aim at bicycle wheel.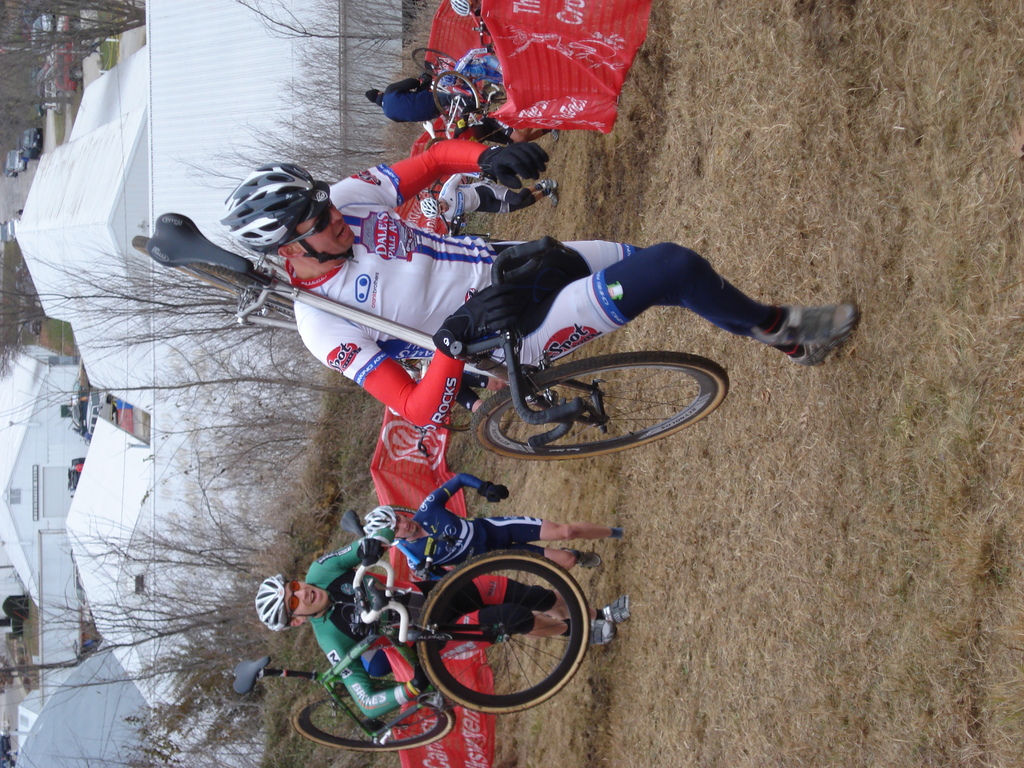
Aimed at 405, 543, 589, 719.
